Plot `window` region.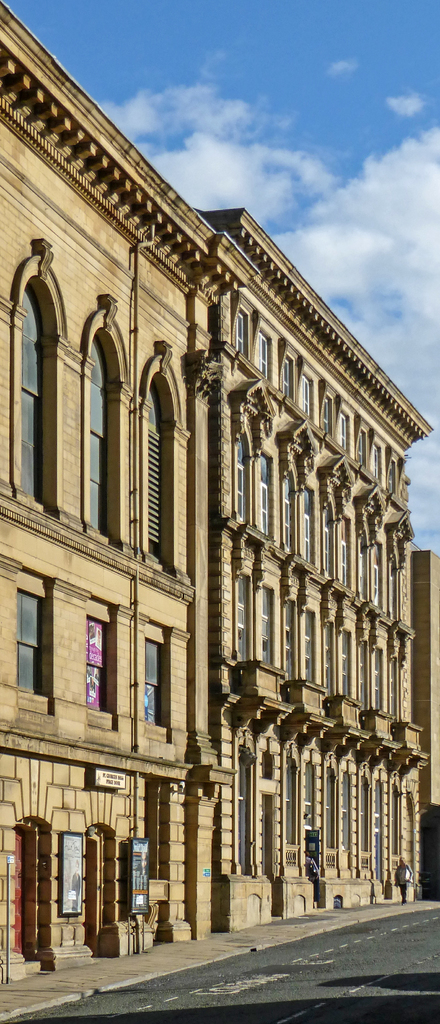
Plotted at left=144, top=380, right=161, bottom=560.
